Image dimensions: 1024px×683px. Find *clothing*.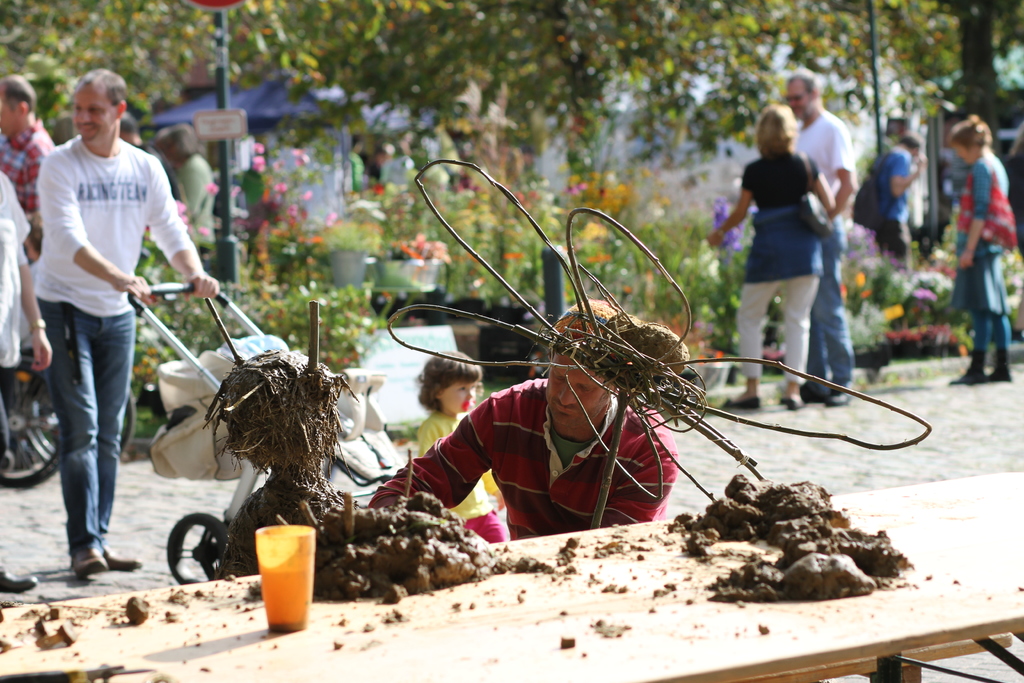
left=412, top=400, right=509, bottom=540.
